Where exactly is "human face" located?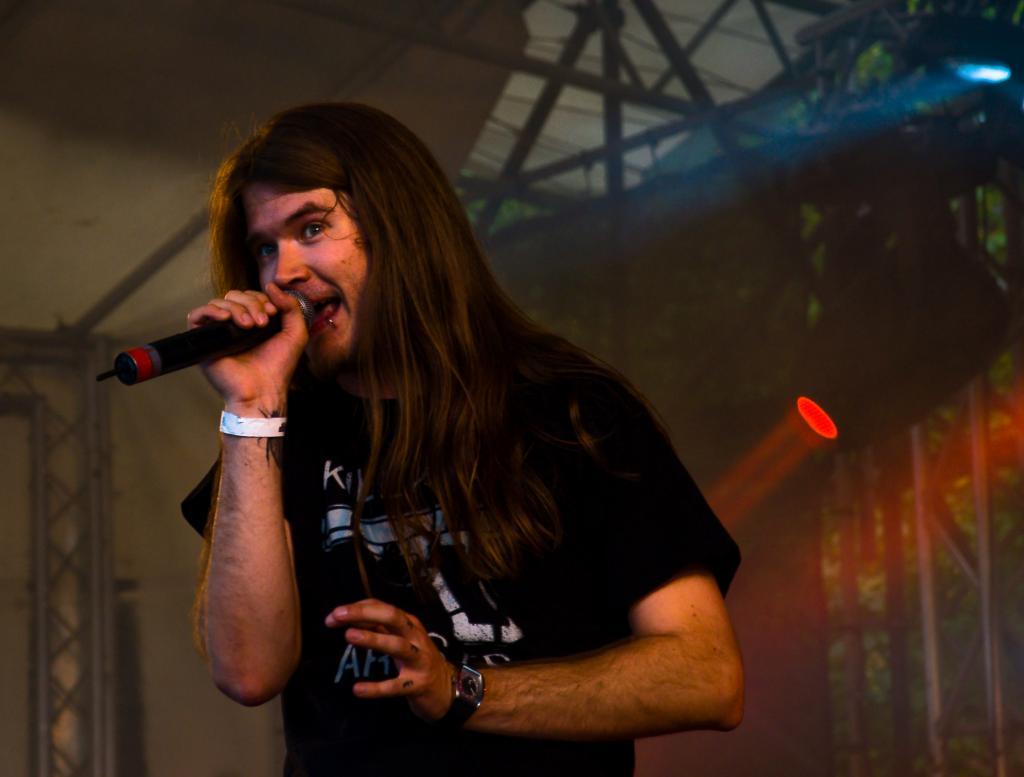
Its bounding box is (242, 183, 368, 369).
